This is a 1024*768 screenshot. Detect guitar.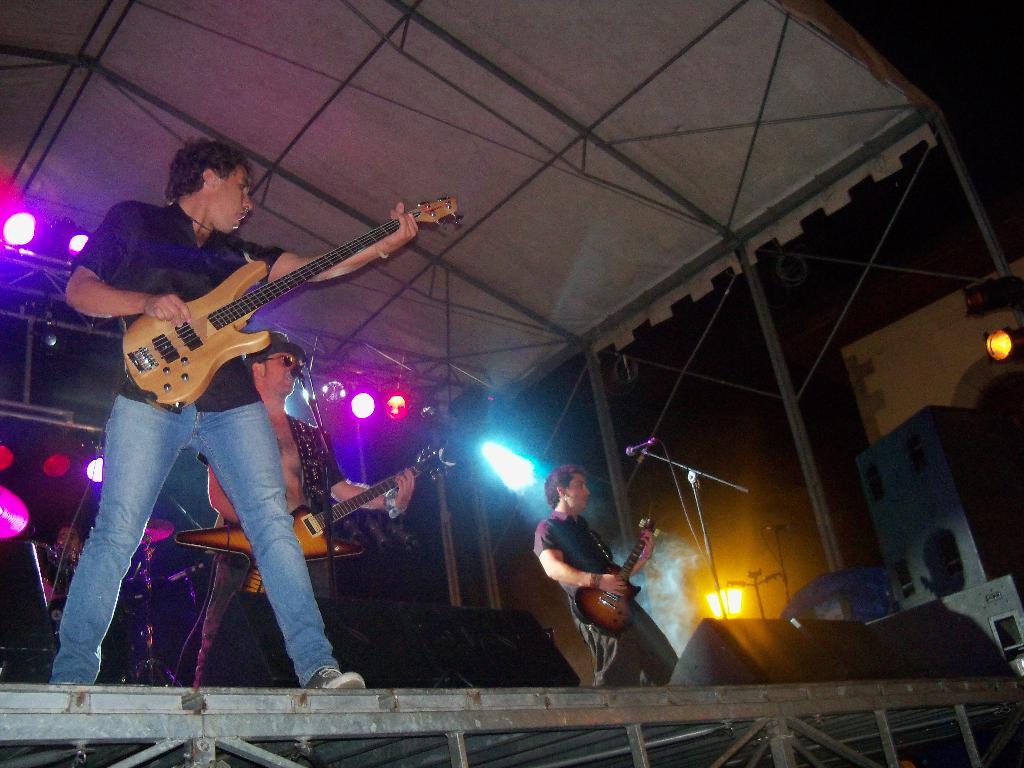
[left=100, top=198, right=417, bottom=428].
